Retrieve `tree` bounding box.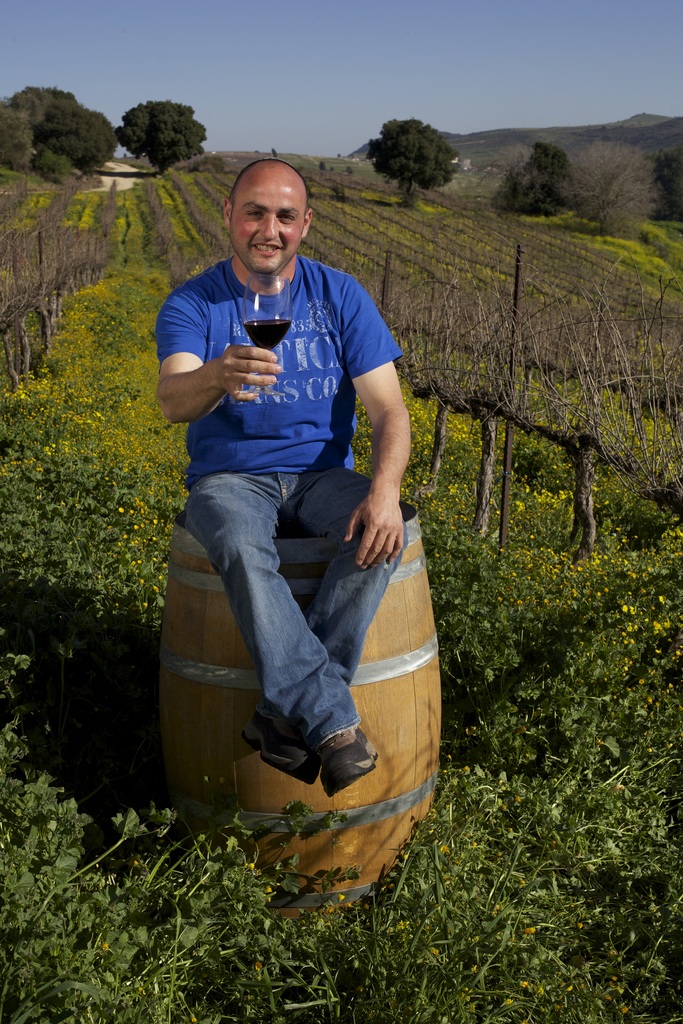
Bounding box: left=107, top=102, right=212, bottom=166.
